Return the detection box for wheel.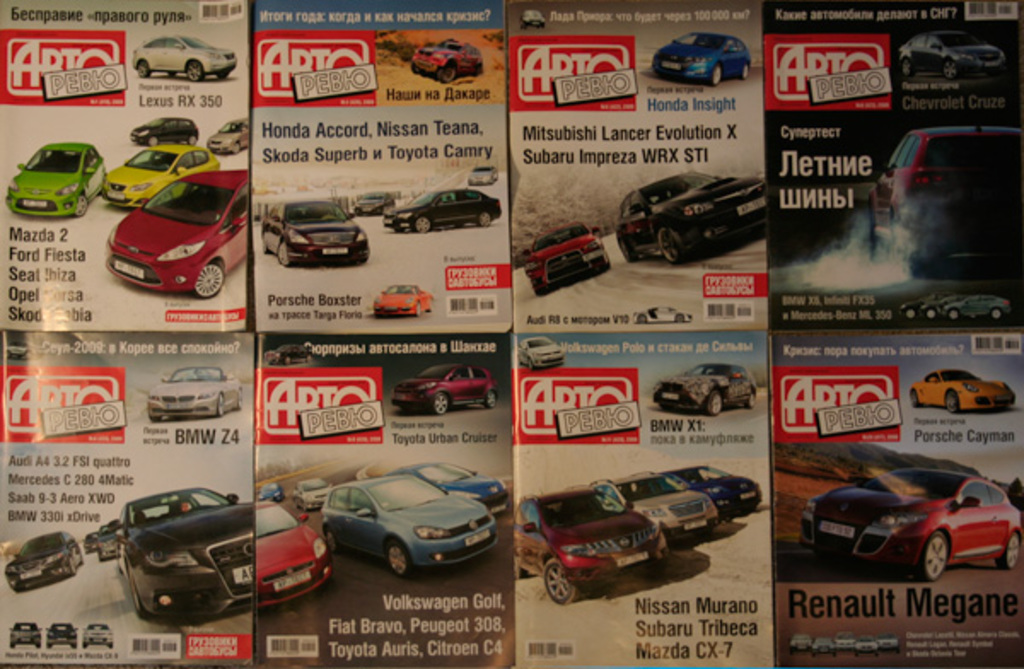
543, 561, 585, 604.
